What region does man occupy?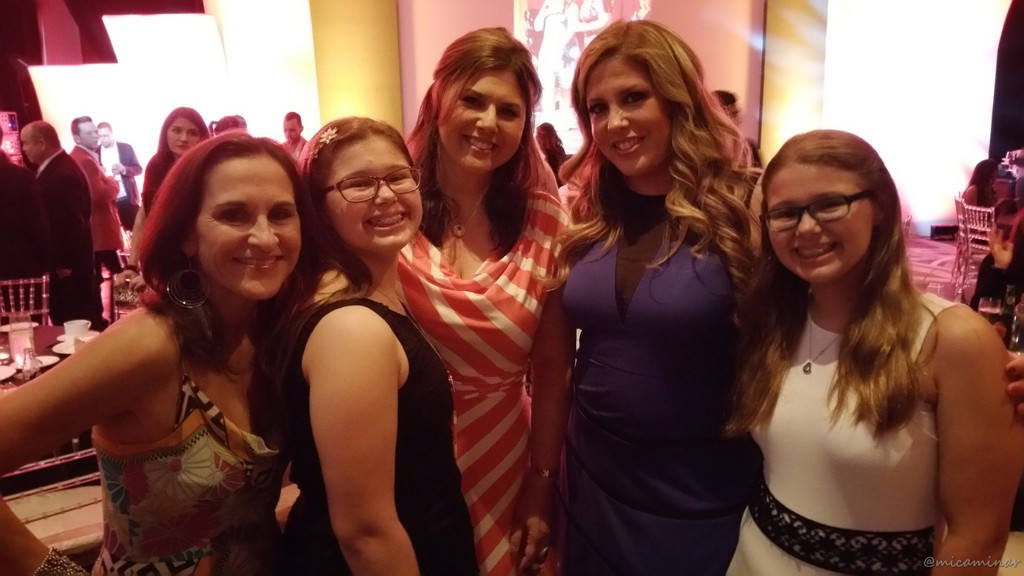
locate(707, 79, 765, 172).
